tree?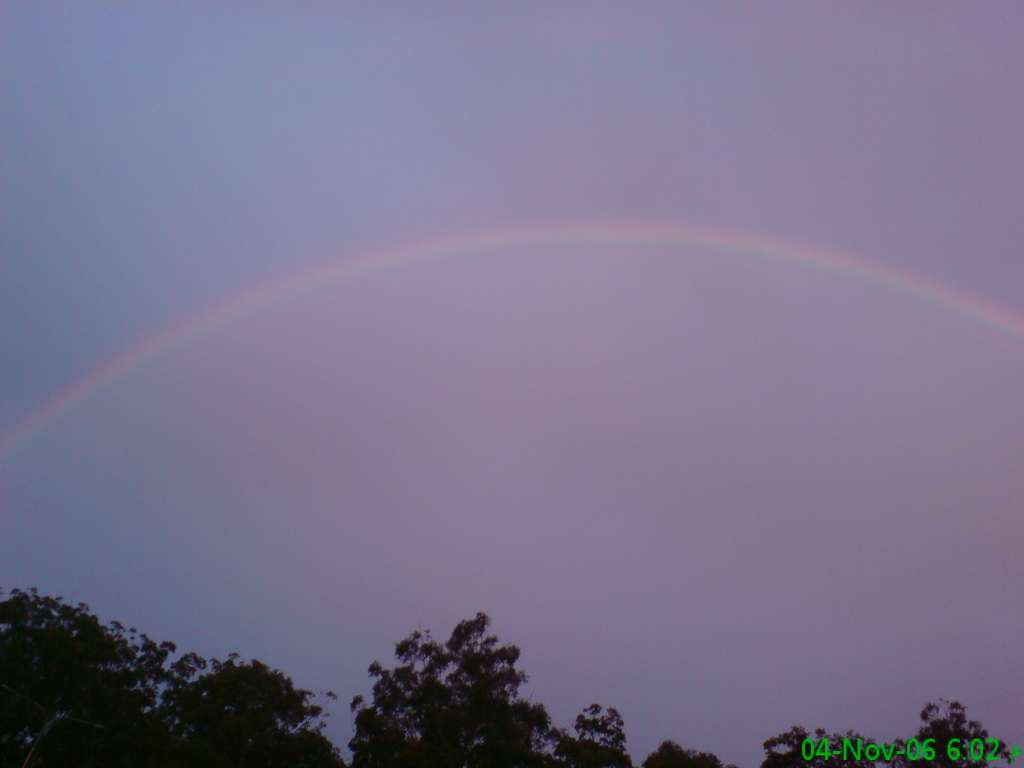
locate(647, 737, 730, 767)
